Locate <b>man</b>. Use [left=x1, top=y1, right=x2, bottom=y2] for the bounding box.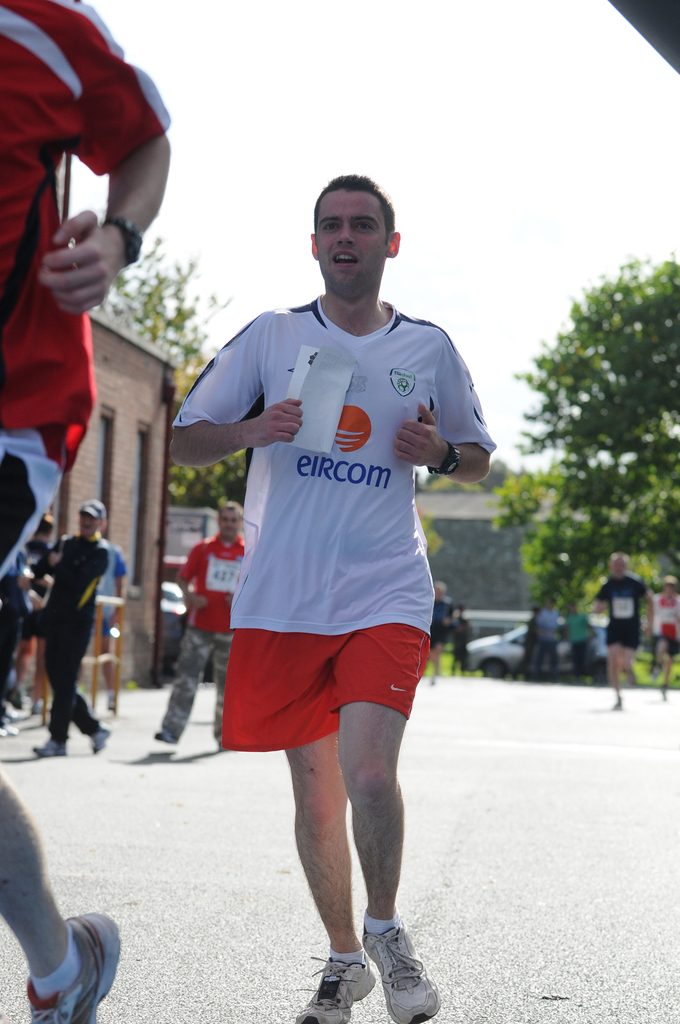
[left=147, top=494, right=249, bottom=742].
